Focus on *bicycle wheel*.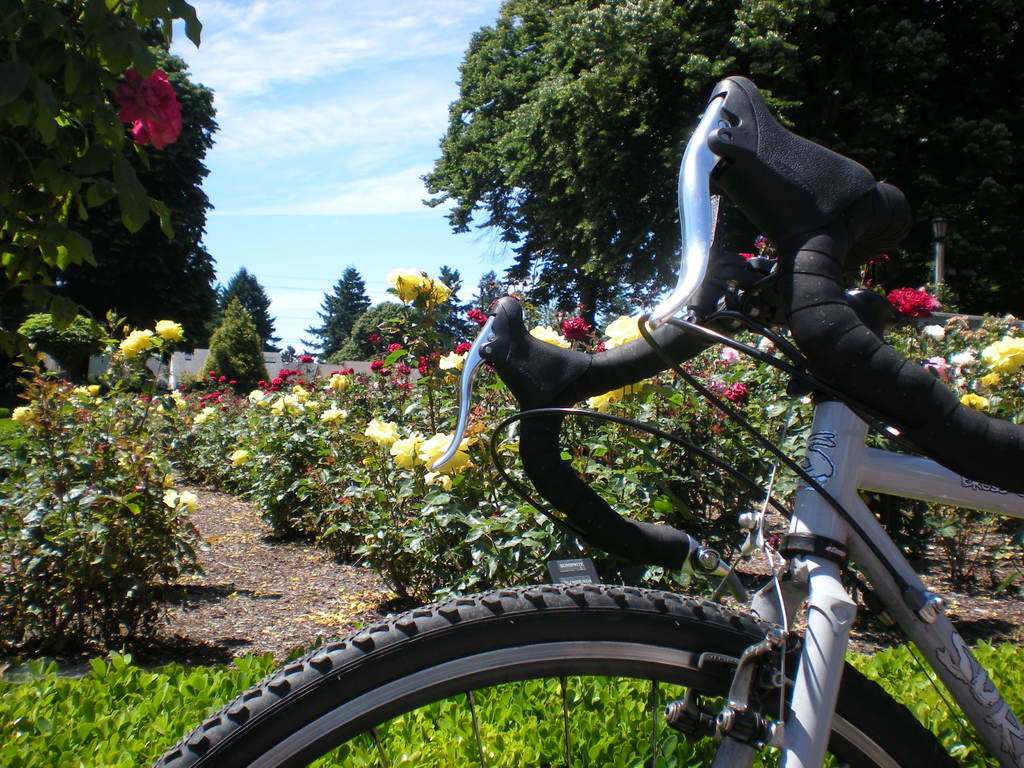
Focused at (left=154, top=577, right=958, bottom=767).
